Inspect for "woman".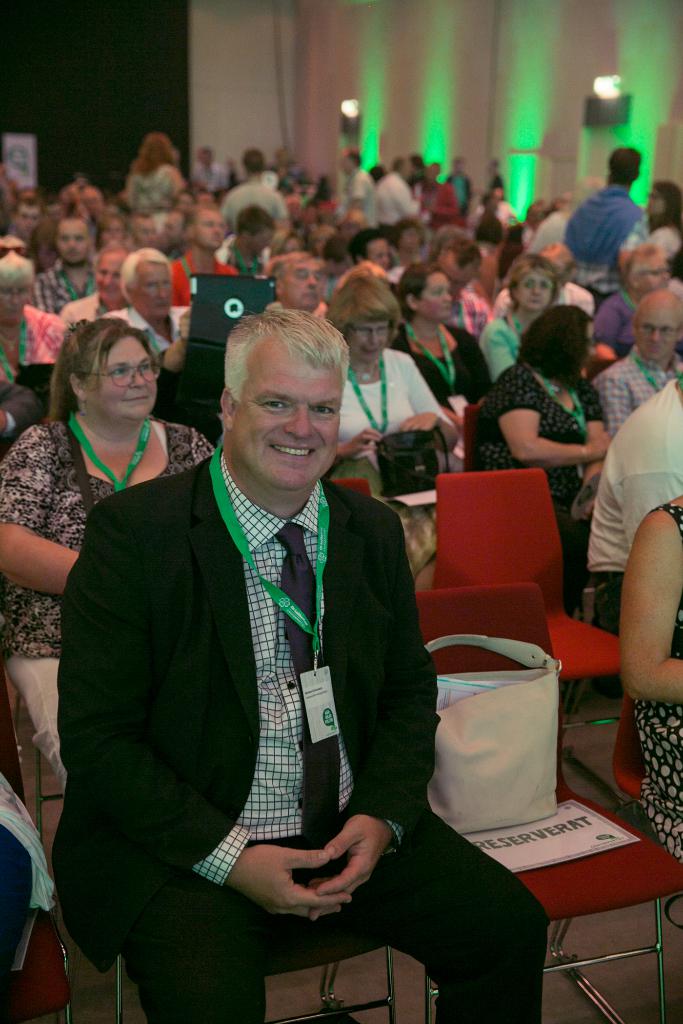
Inspection: bbox(473, 300, 609, 614).
